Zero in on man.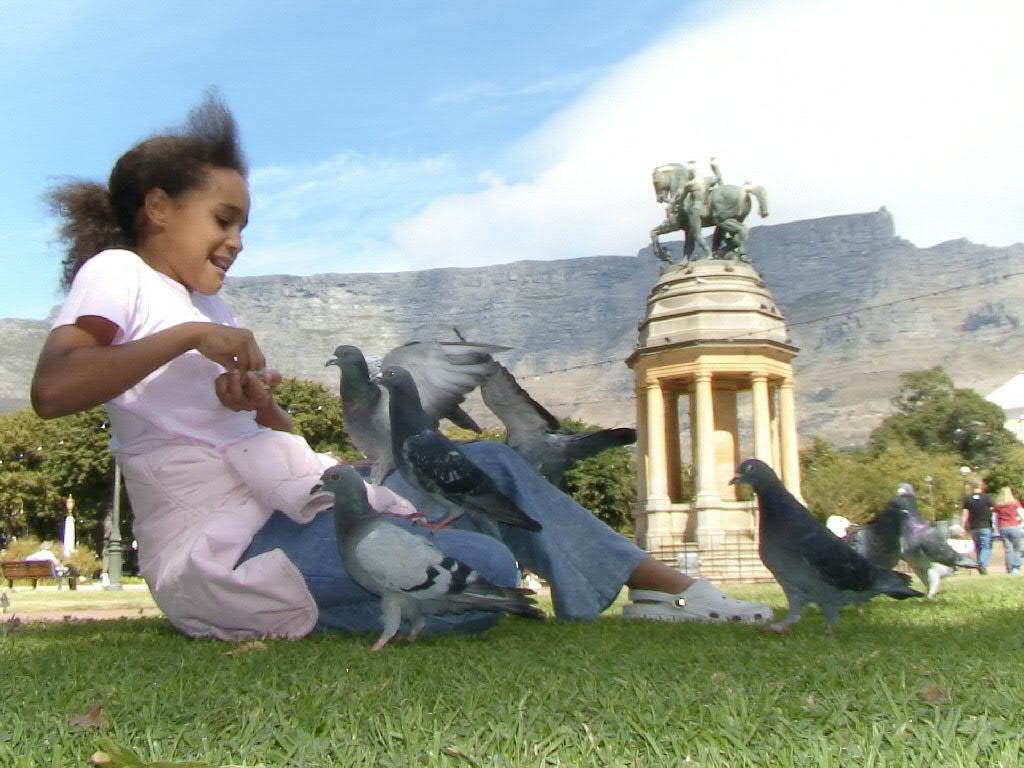
Zeroed in: box(958, 472, 998, 573).
